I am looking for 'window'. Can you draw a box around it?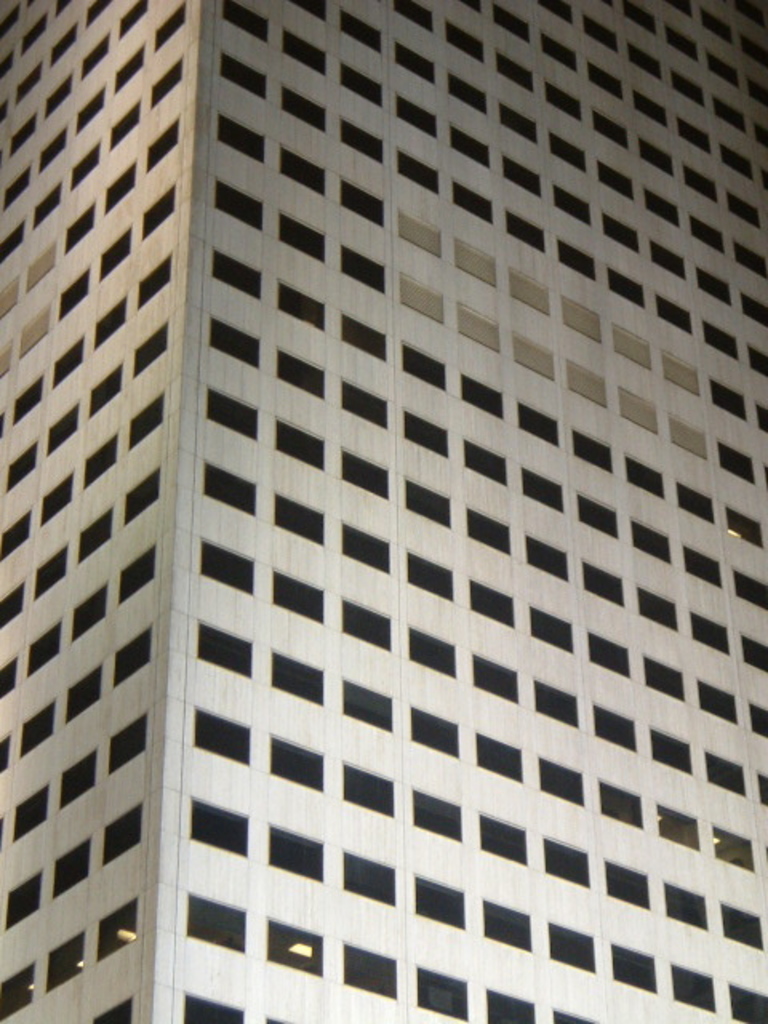
Sure, the bounding box is x1=219 y1=106 x2=267 y2=165.
